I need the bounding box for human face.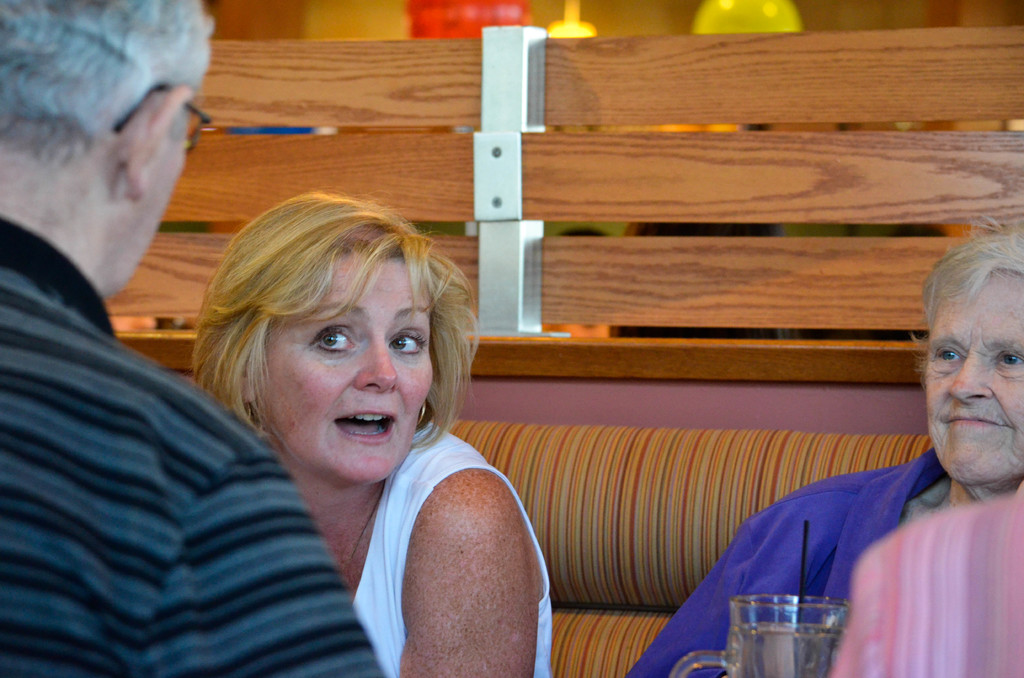
Here it is: {"left": 927, "top": 273, "right": 1023, "bottom": 480}.
